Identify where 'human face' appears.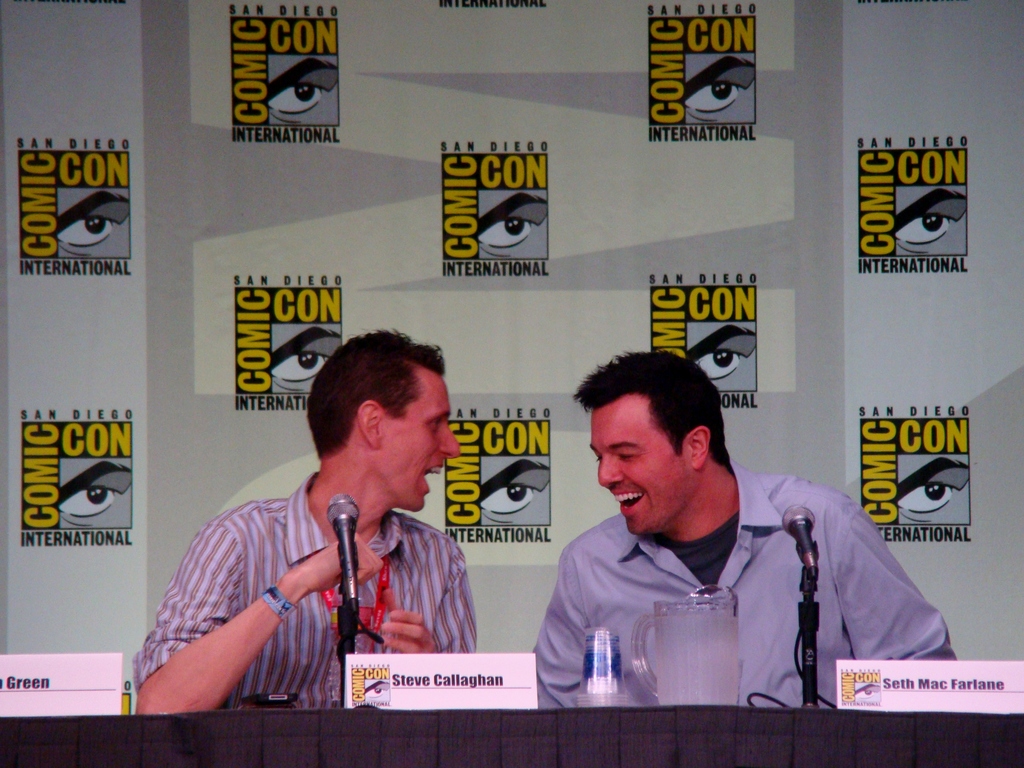
Appears at <box>272,56,342,127</box>.
